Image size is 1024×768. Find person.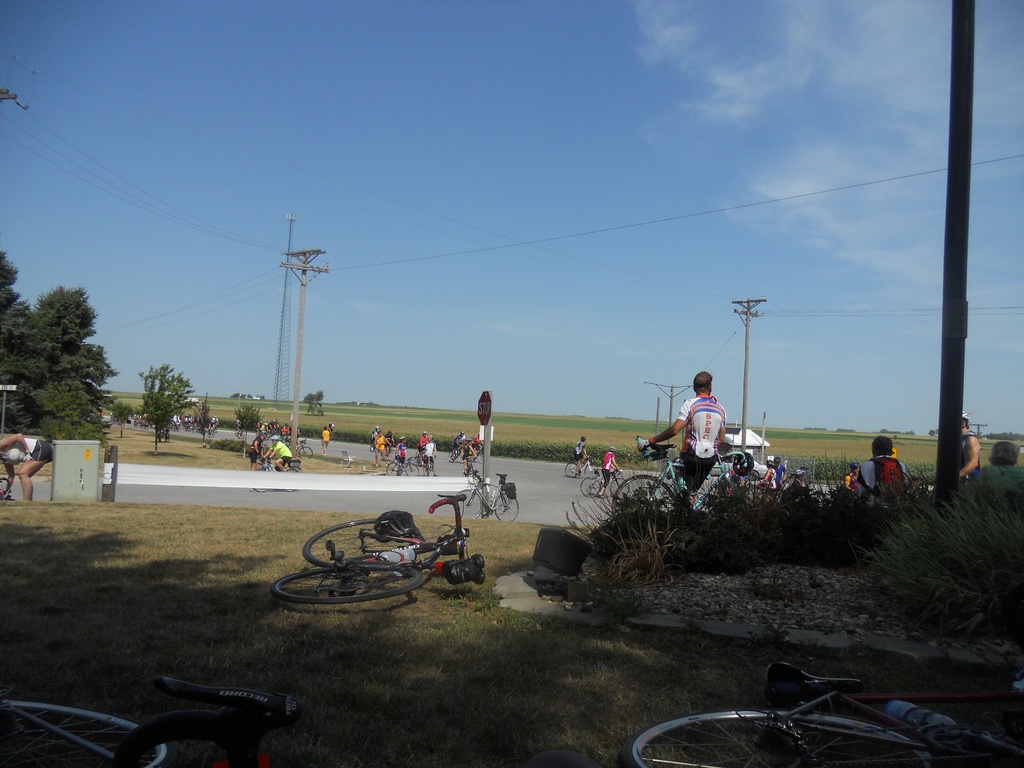
317,420,330,452.
